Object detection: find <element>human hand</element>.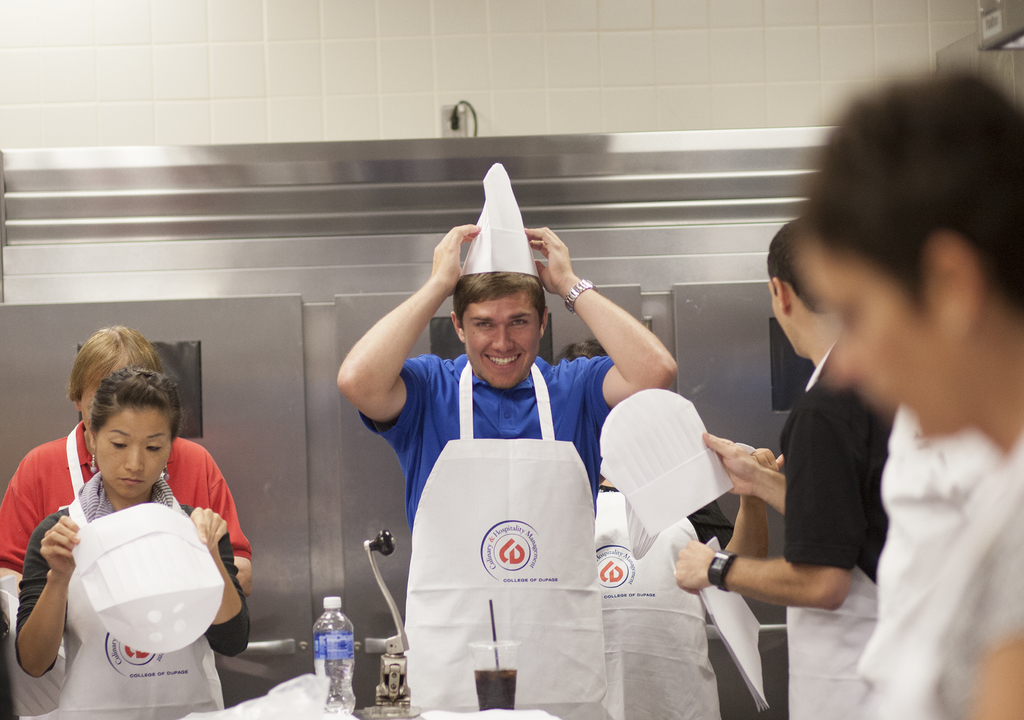
674/537/717/597.
